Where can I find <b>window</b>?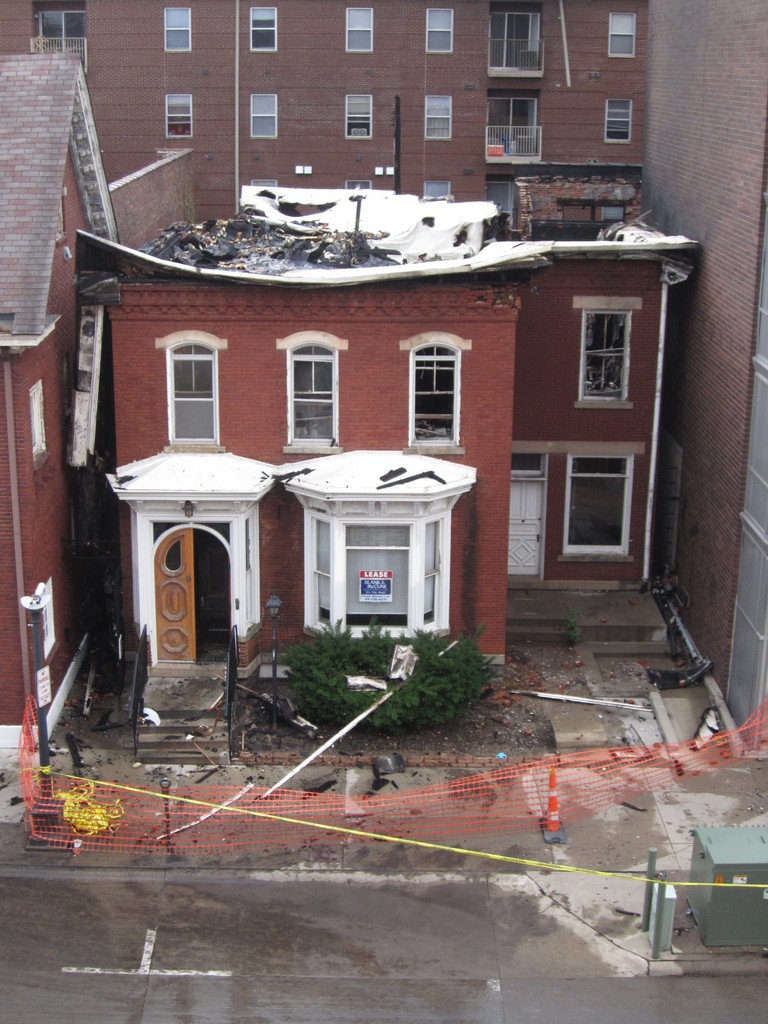
You can find it at 344, 95, 374, 141.
